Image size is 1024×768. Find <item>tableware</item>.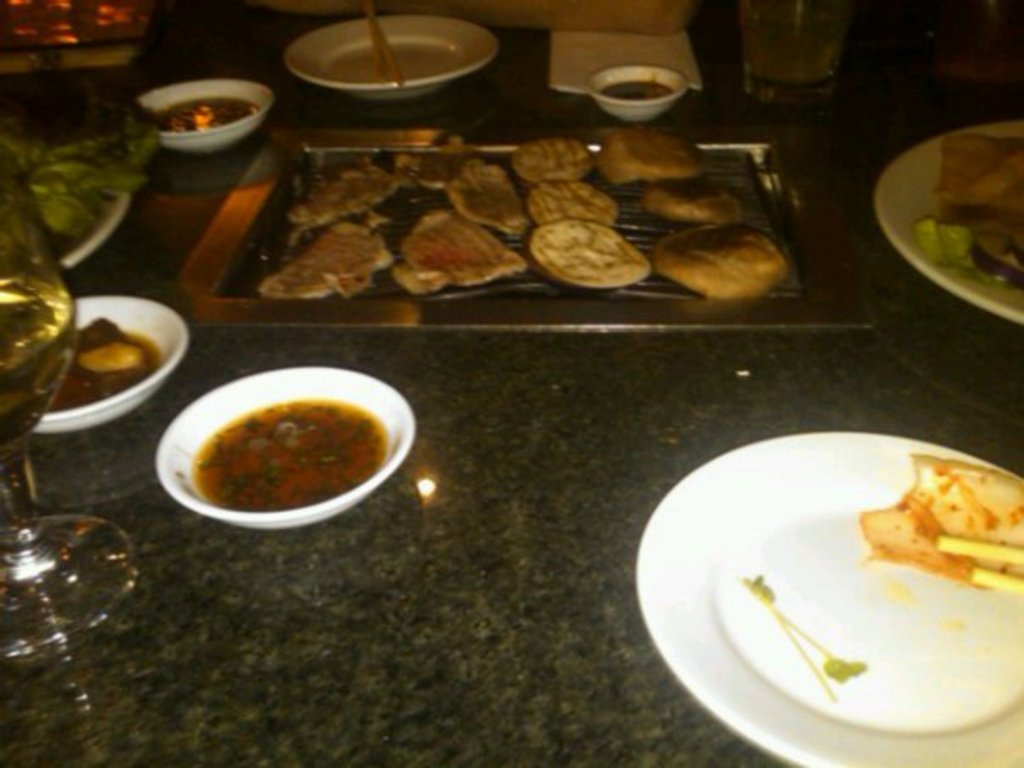
select_region(24, 292, 197, 437).
